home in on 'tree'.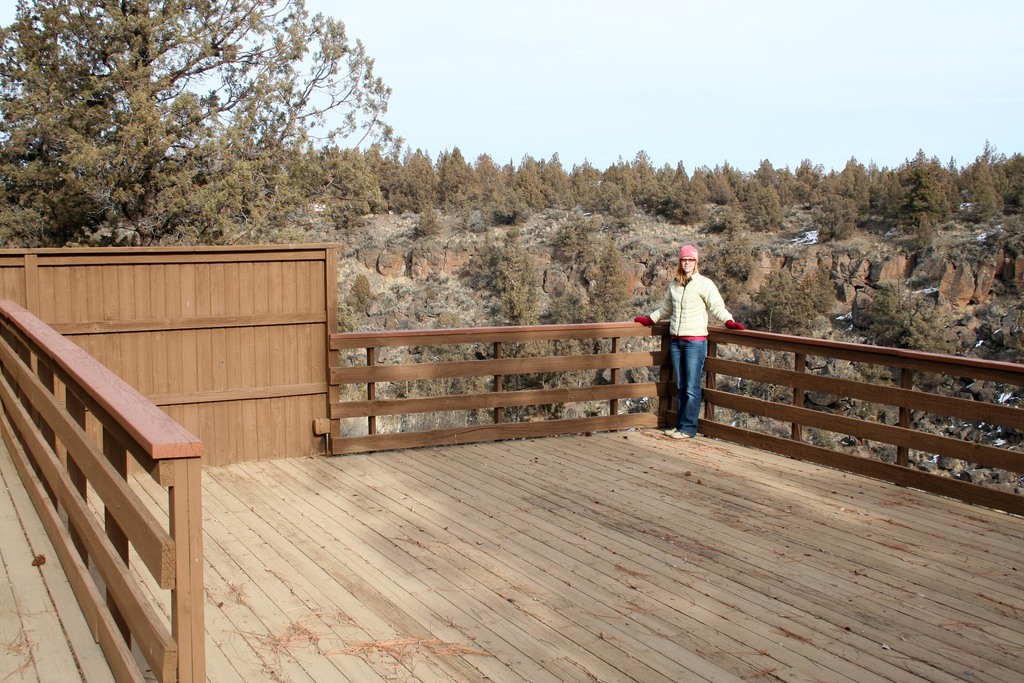
Homed in at box=[1, 0, 391, 253].
